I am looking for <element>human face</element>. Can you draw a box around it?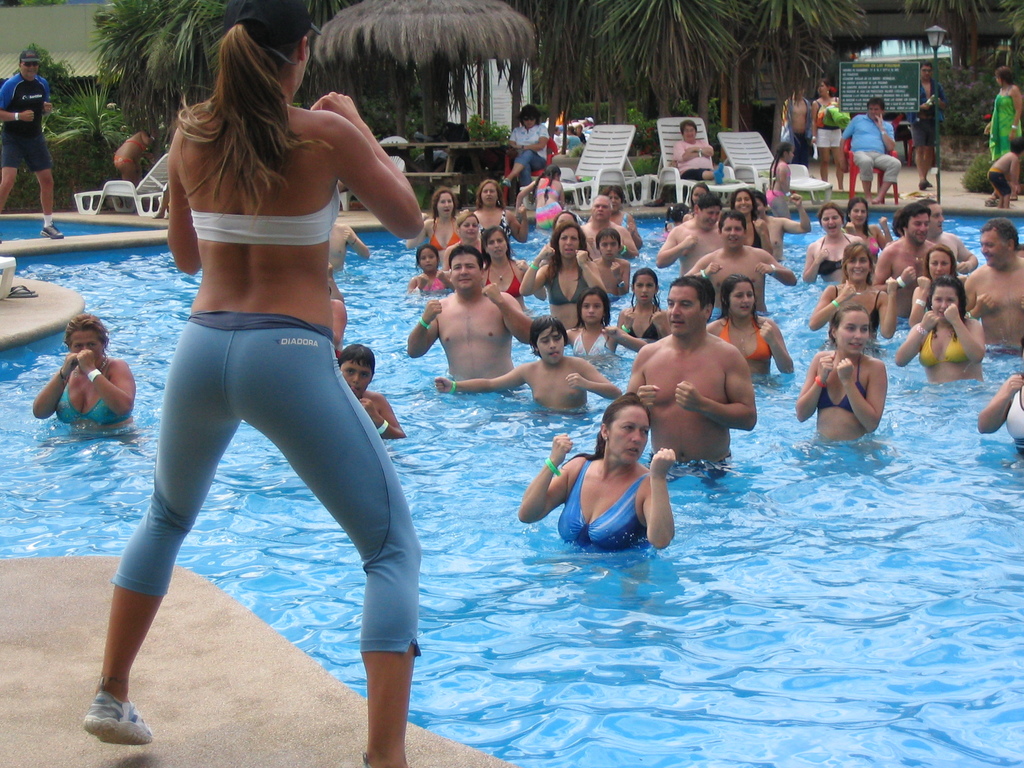
Sure, the bounding box is <bbox>665, 285, 707, 338</bbox>.
